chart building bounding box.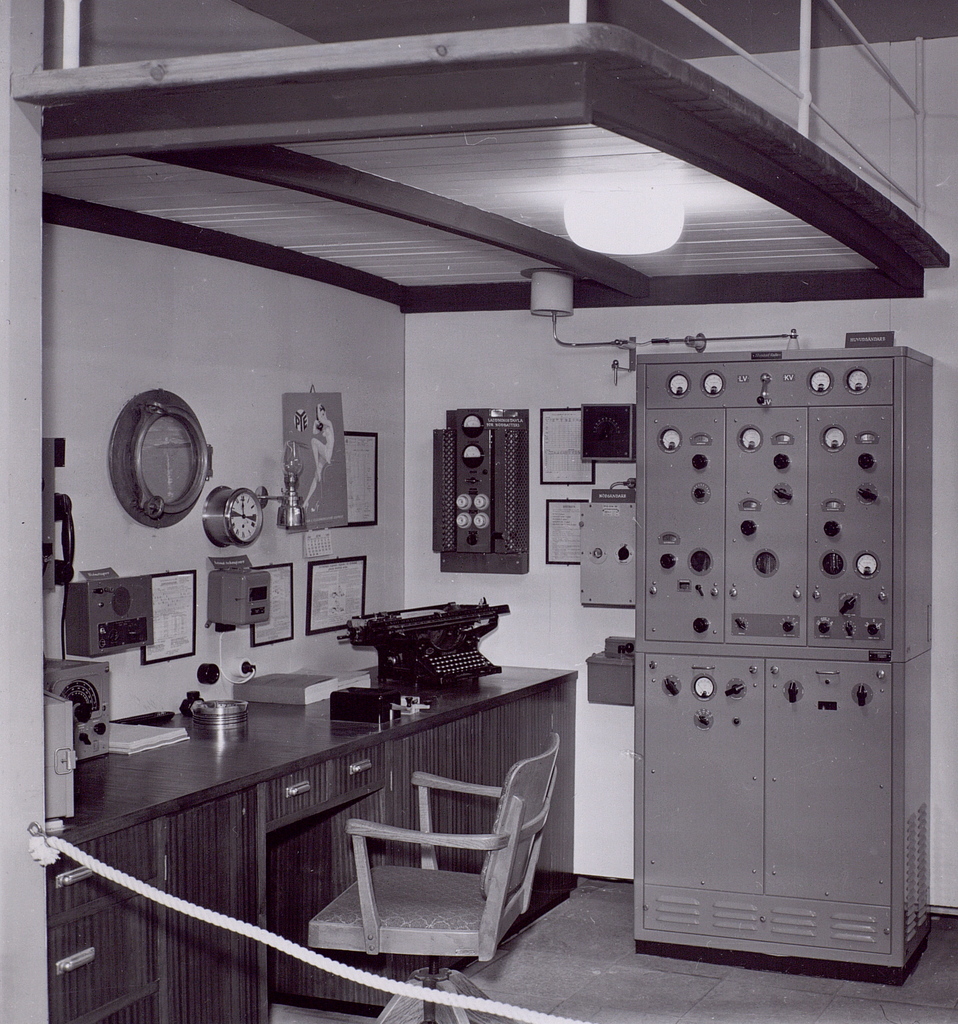
Charted: locate(0, 0, 957, 1023).
